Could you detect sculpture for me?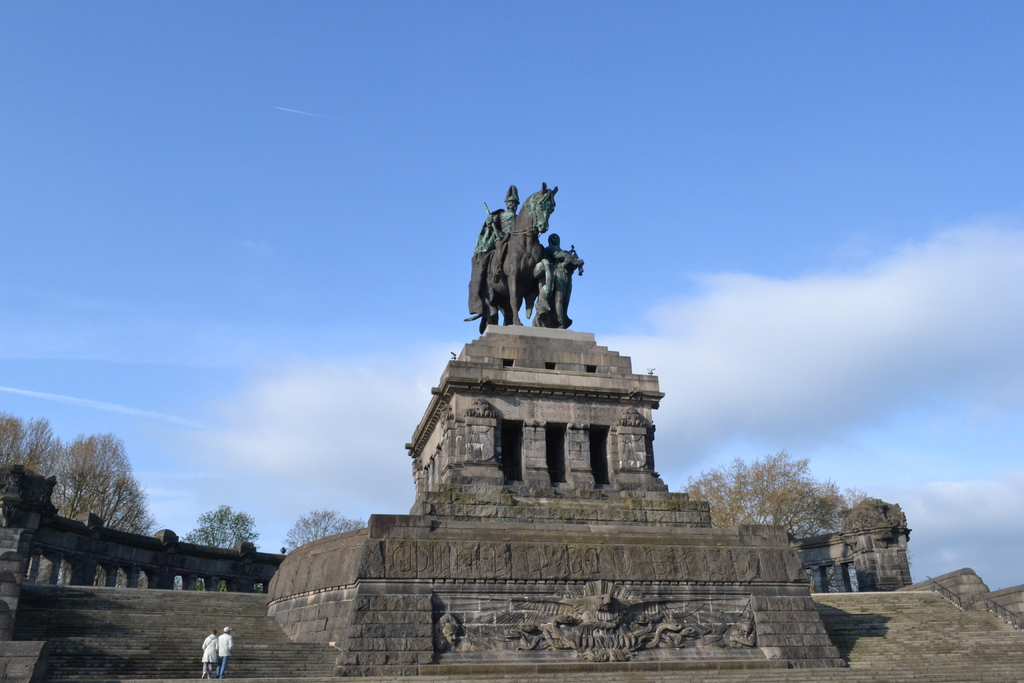
Detection result: (468, 183, 587, 350).
